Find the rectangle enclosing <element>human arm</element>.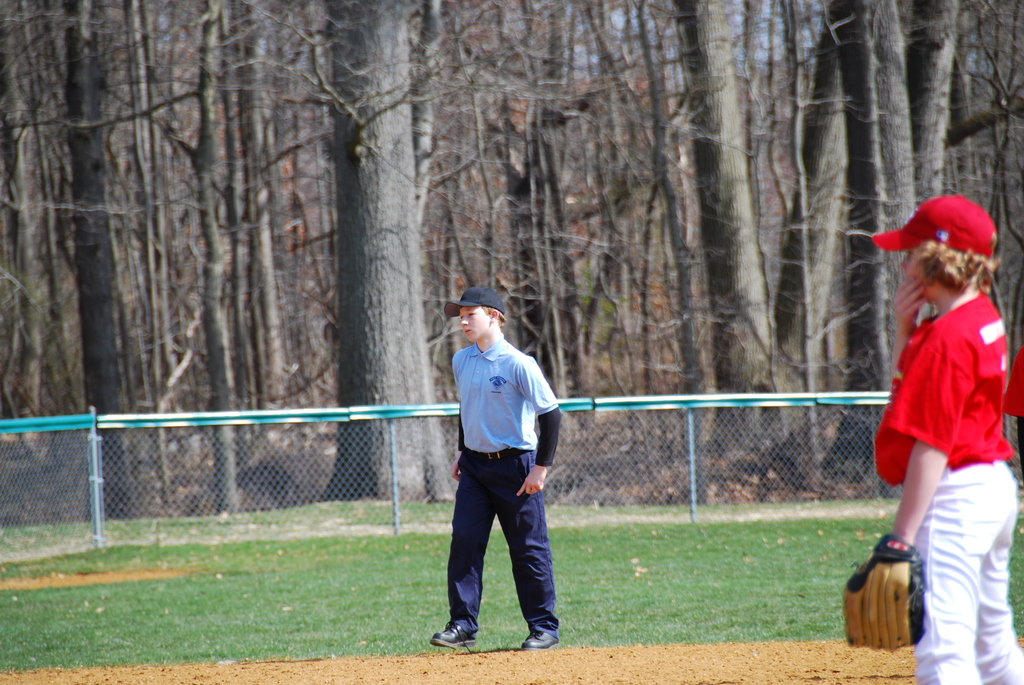
left=887, top=333, right=965, bottom=546.
